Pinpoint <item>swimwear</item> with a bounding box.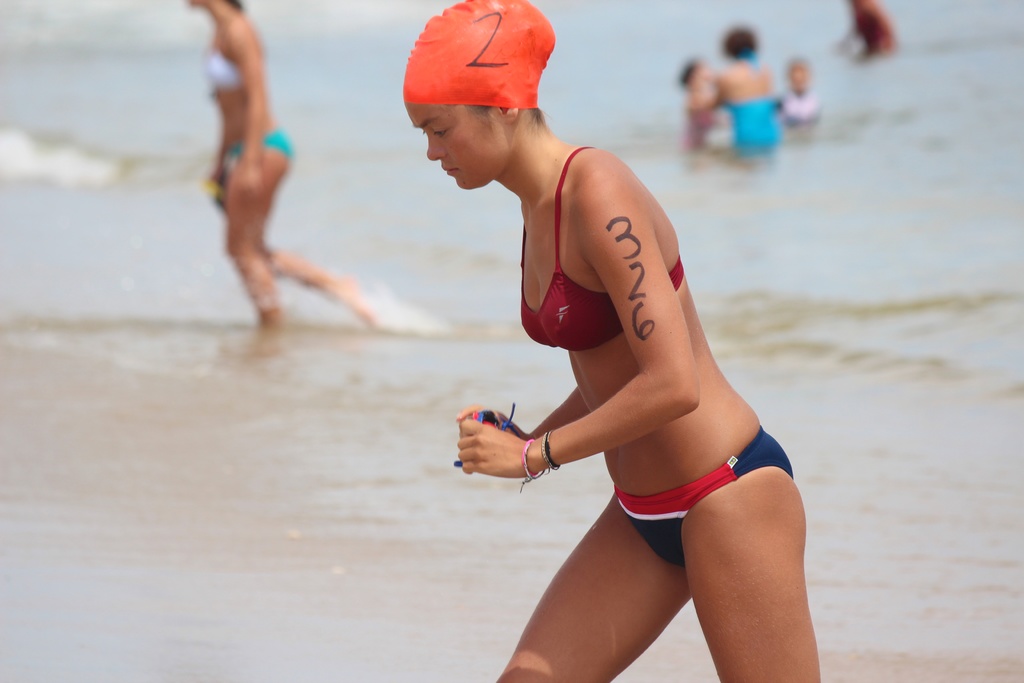
rect(523, 149, 680, 349).
